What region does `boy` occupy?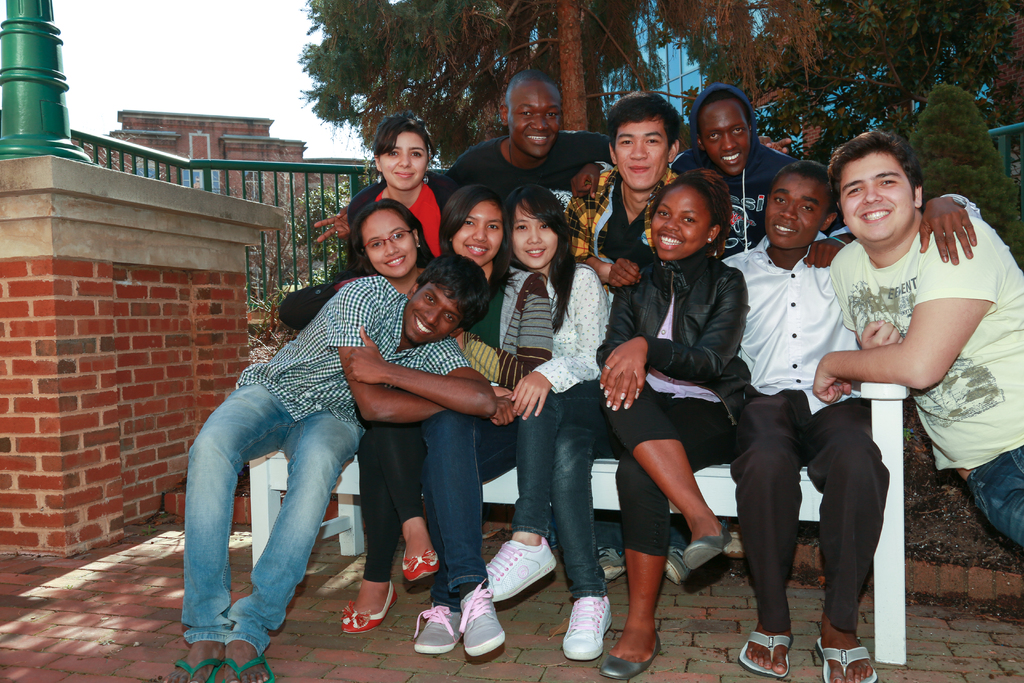
725 159 982 682.
